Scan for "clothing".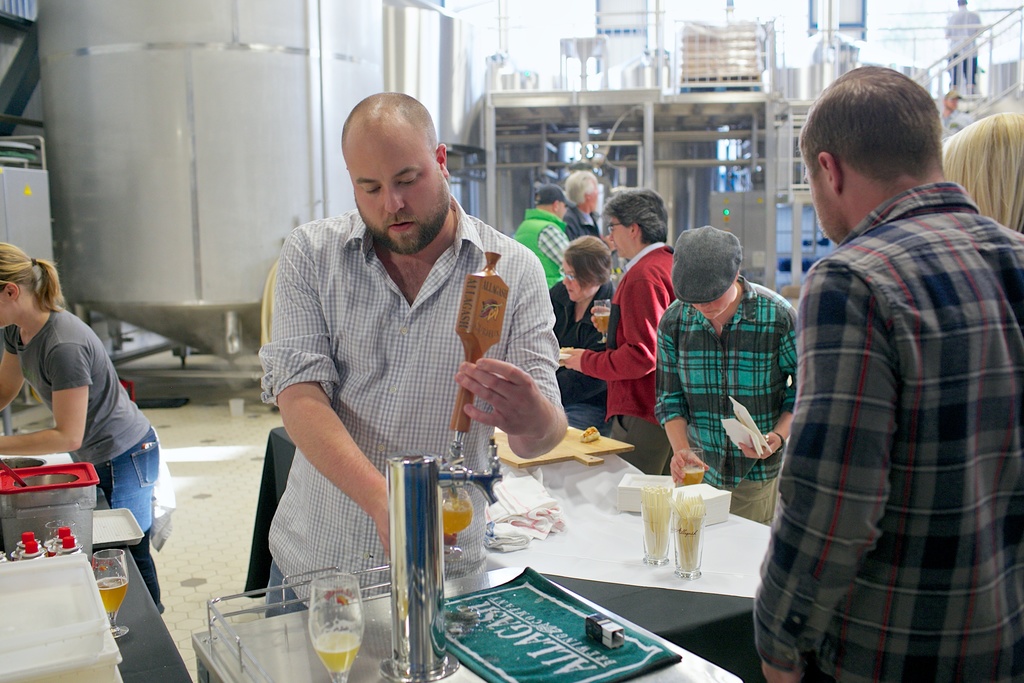
Scan result: <region>638, 269, 807, 534</region>.
